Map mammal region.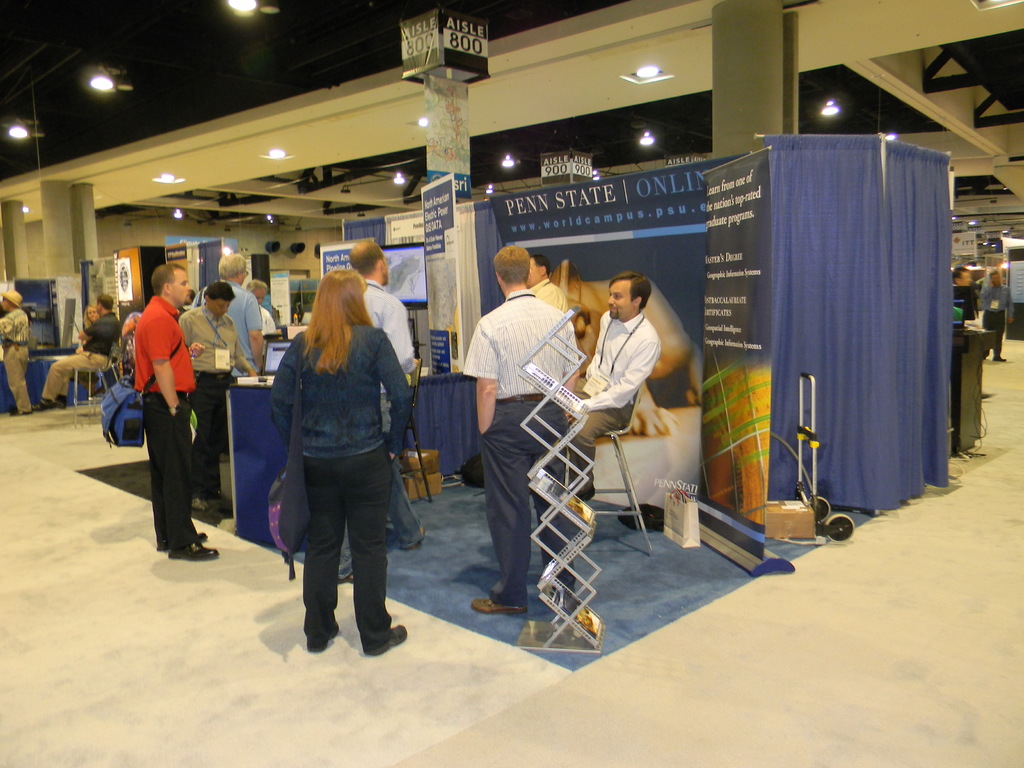
Mapped to 568, 273, 668, 509.
